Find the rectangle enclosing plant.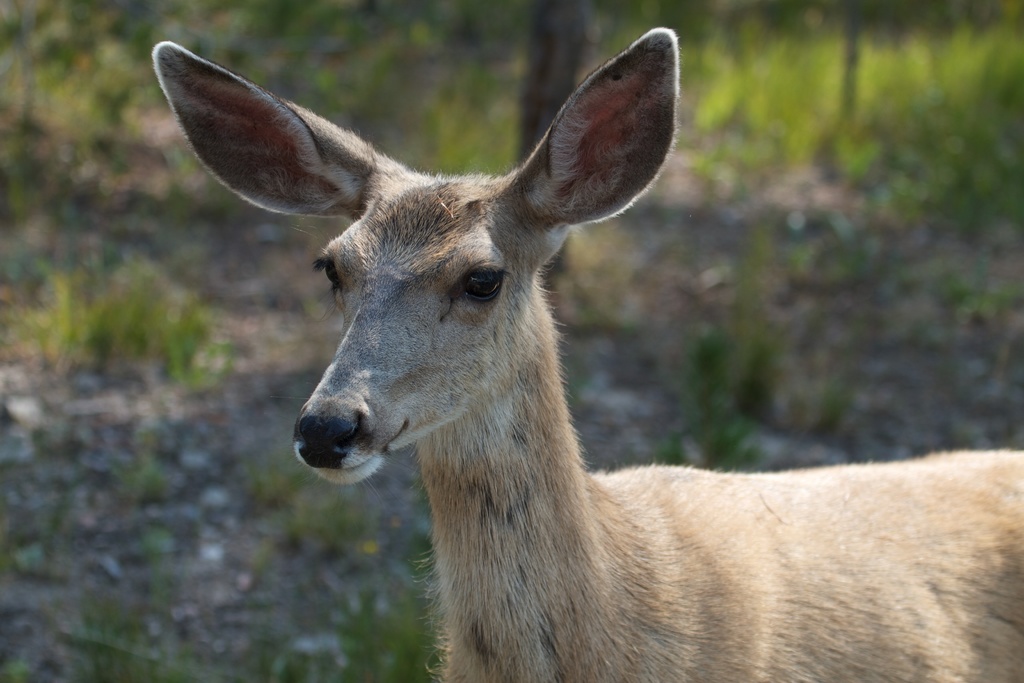
(893, 250, 1023, 315).
